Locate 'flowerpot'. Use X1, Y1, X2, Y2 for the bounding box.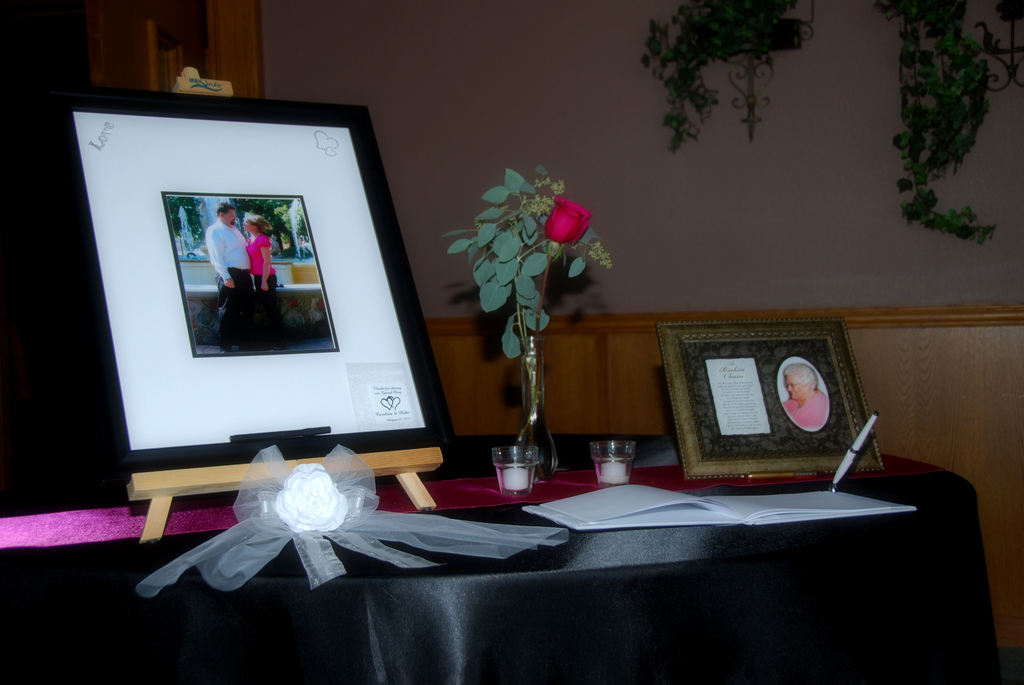
511, 333, 565, 488.
